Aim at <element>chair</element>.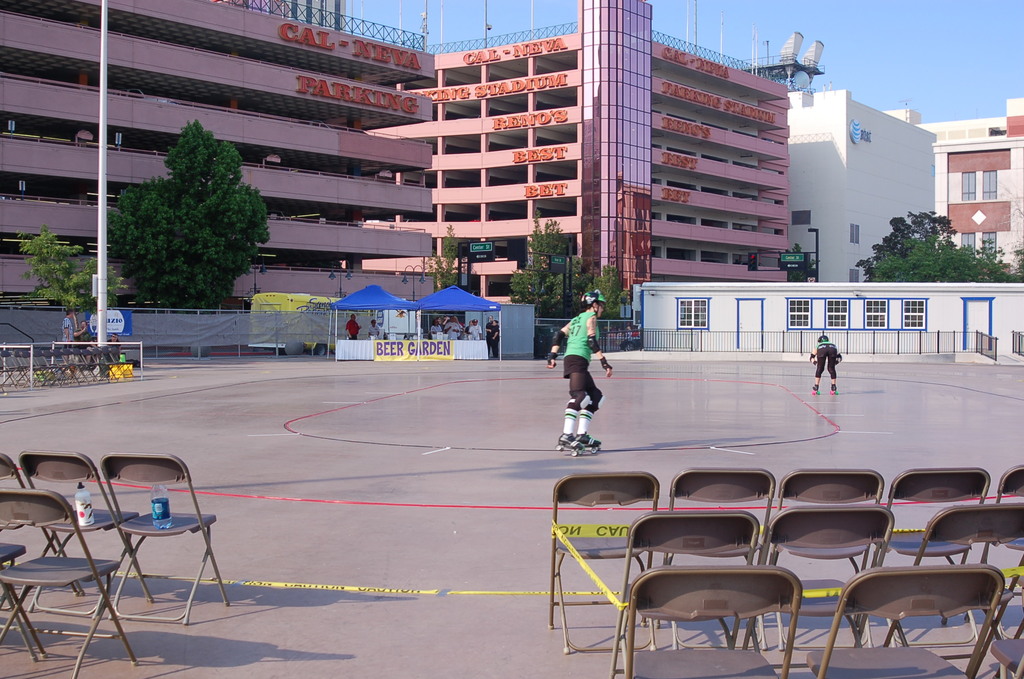
Aimed at region(742, 502, 897, 678).
